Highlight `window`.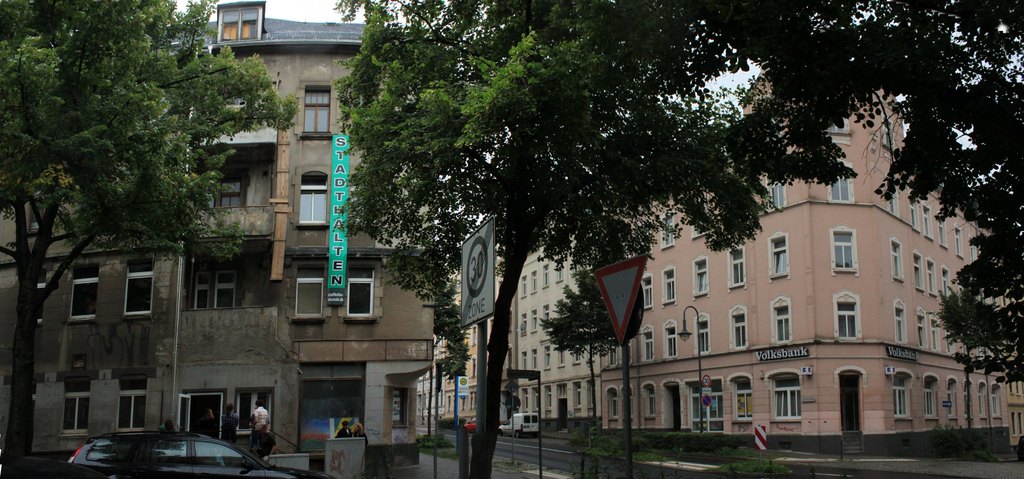
Highlighted region: (x1=541, y1=302, x2=552, y2=323).
